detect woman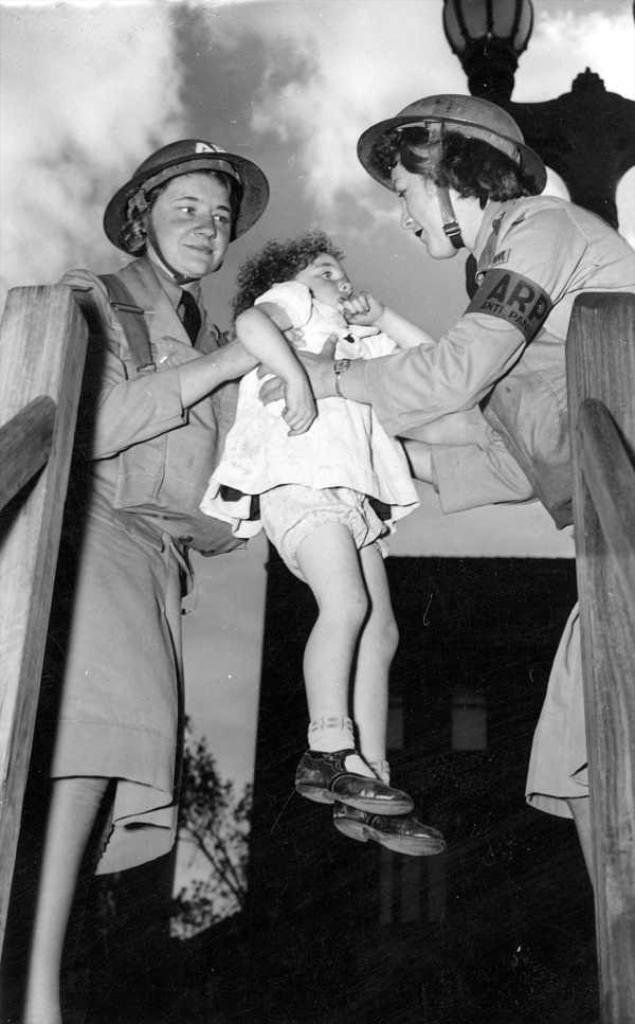
{"left": 253, "top": 91, "right": 634, "bottom": 982}
